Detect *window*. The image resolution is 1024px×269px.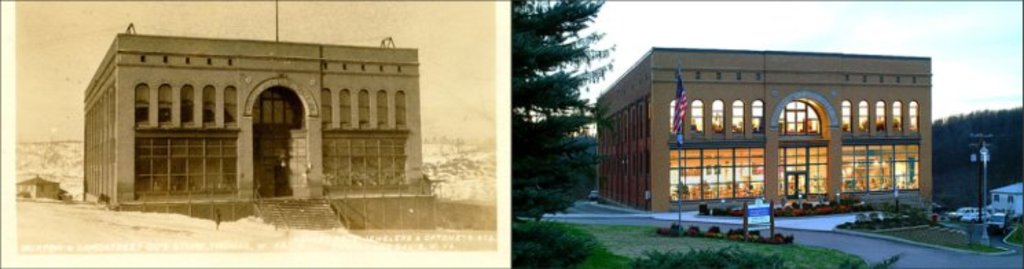
rect(892, 102, 900, 133).
